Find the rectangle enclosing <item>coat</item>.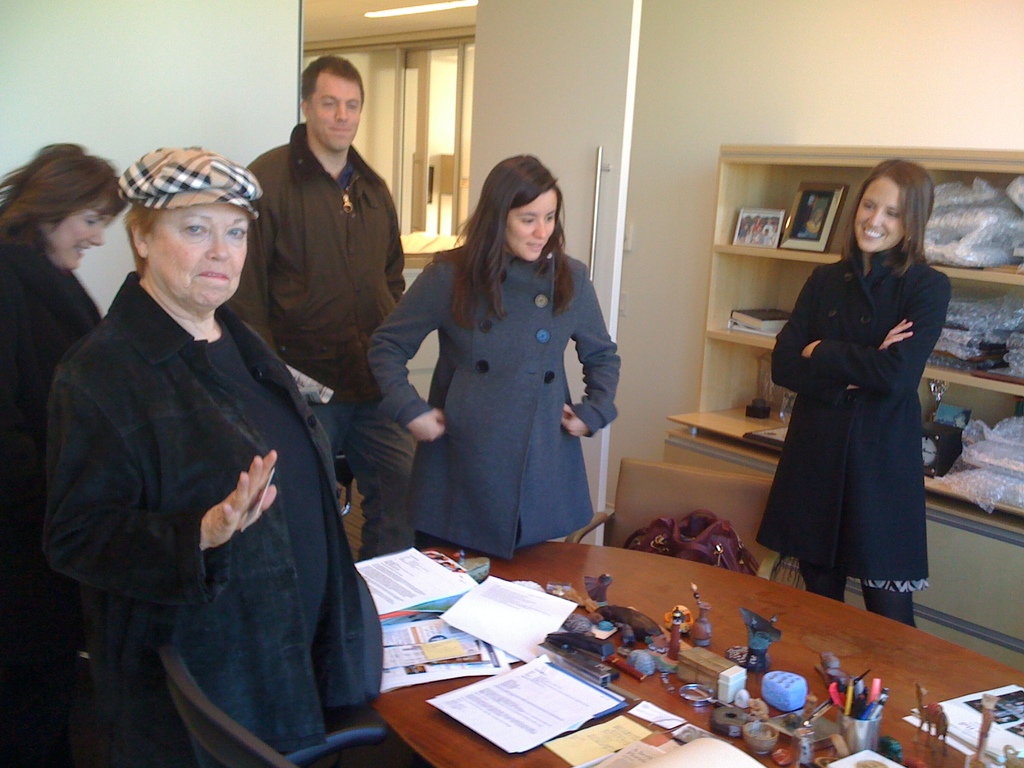
pyautogui.locateOnScreen(220, 123, 412, 435).
